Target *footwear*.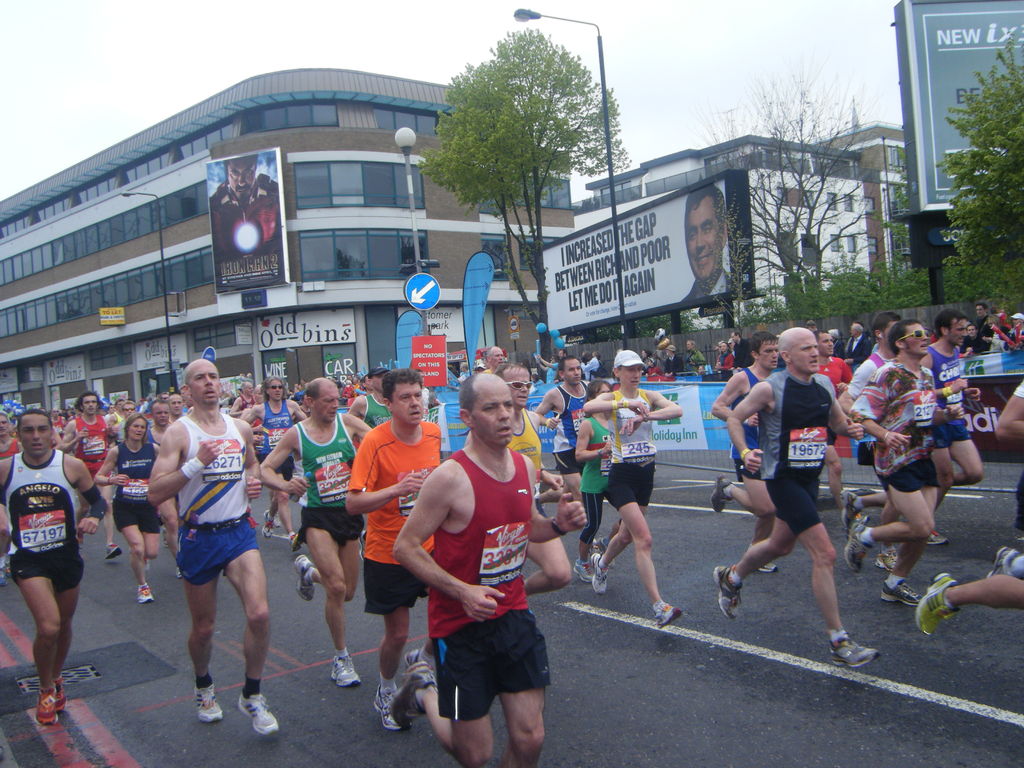
Target region: bbox=(842, 490, 861, 526).
